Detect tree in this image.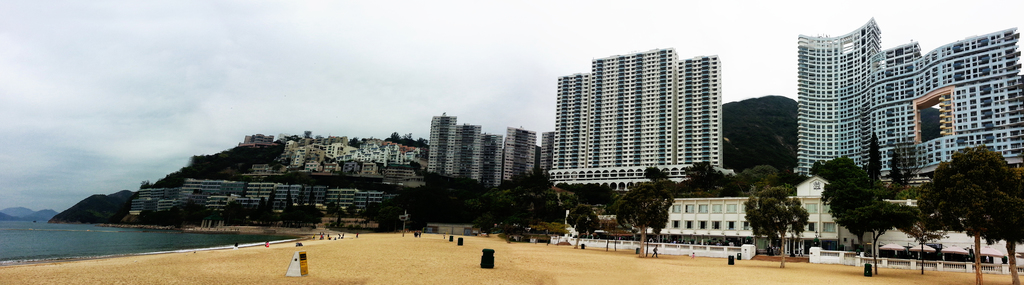
Detection: pyautogui.locateOnScreen(867, 134, 881, 193).
